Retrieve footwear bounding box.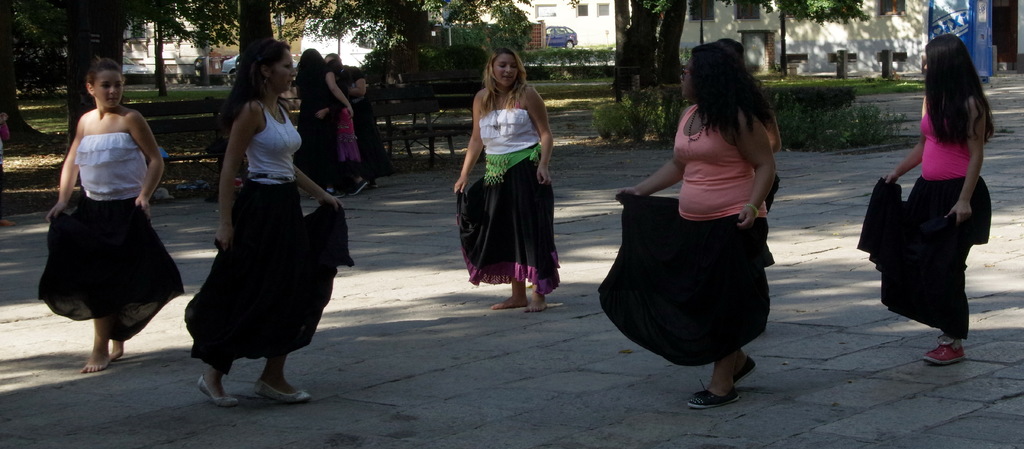
Bounding box: Rect(371, 178, 378, 190).
